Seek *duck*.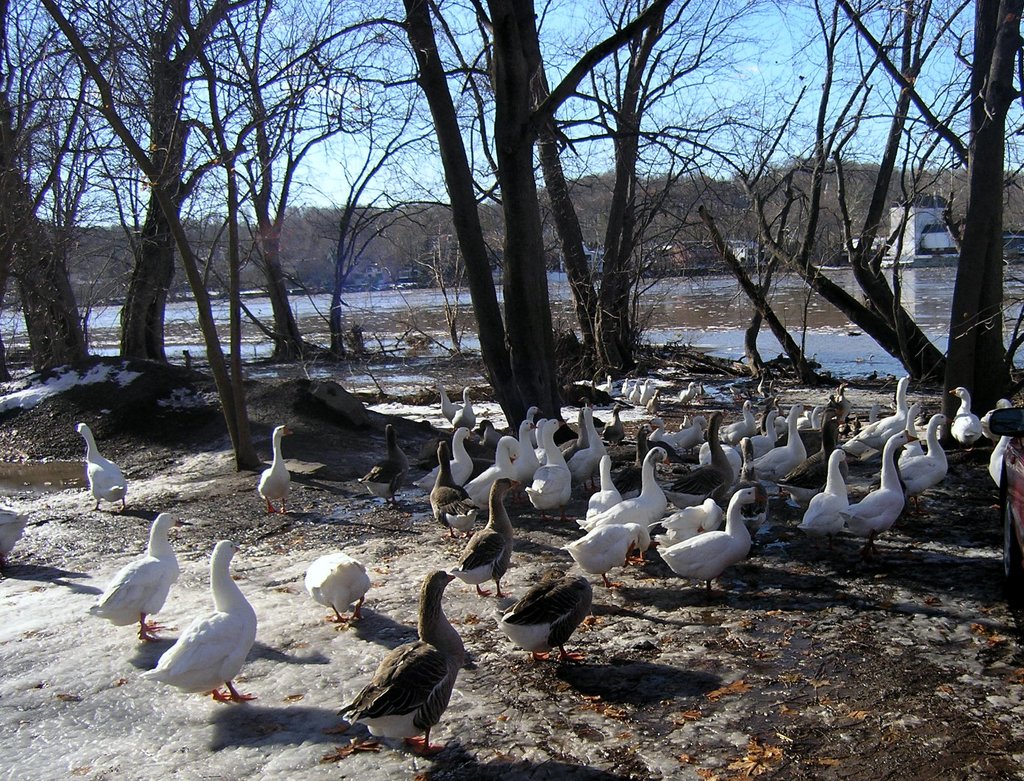
bbox=[428, 439, 481, 549].
